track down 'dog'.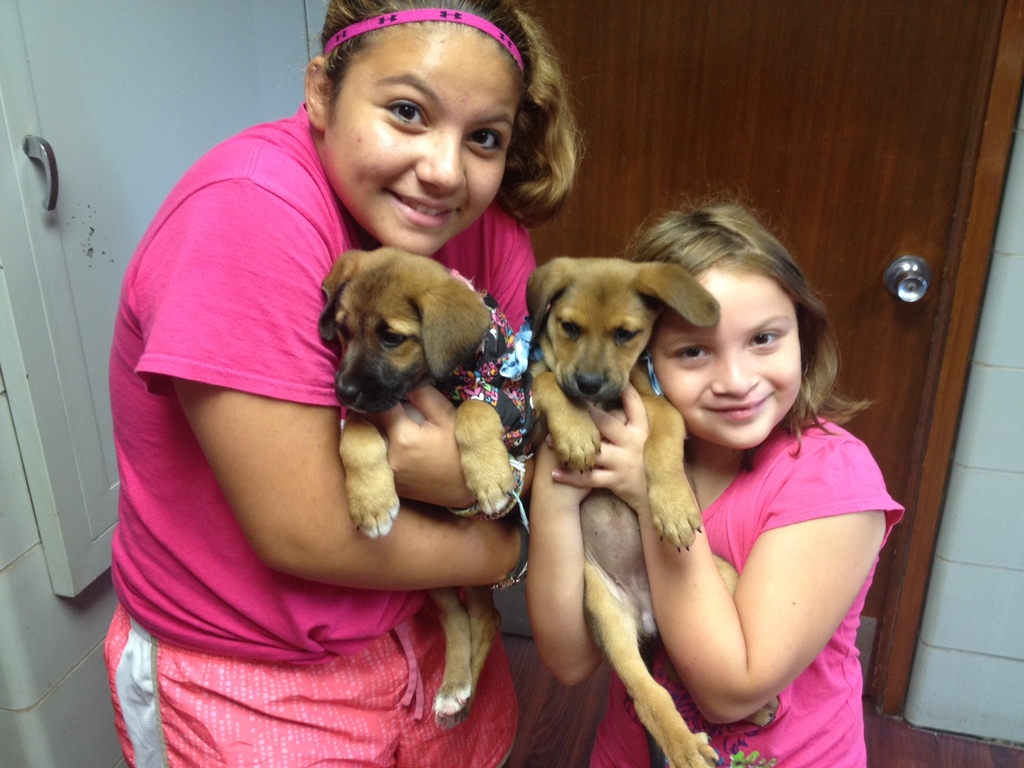
Tracked to x1=308, y1=243, x2=533, y2=729.
